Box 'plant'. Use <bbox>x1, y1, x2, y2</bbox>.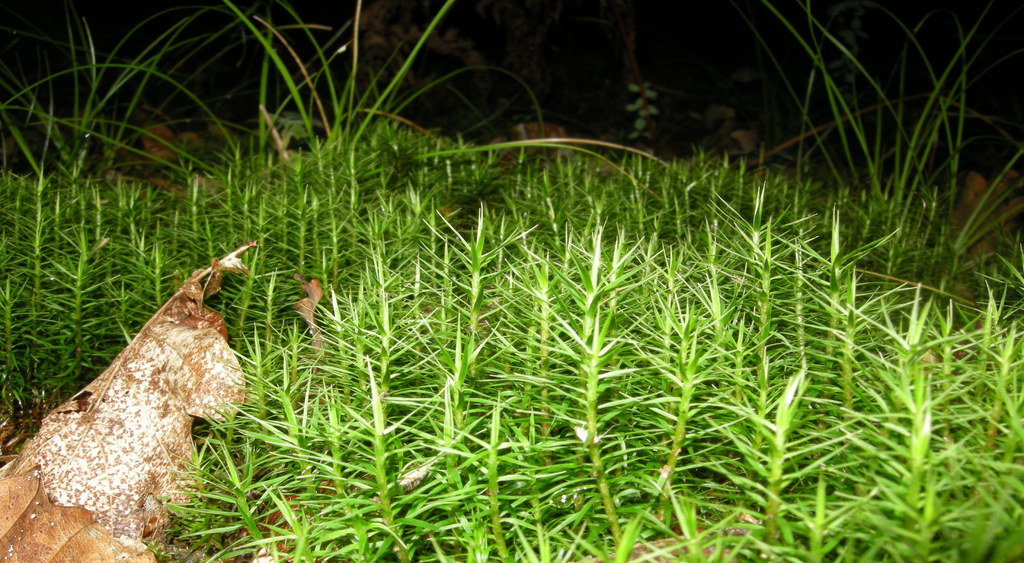
<bbox>743, 0, 1021, 297</bbox>.
